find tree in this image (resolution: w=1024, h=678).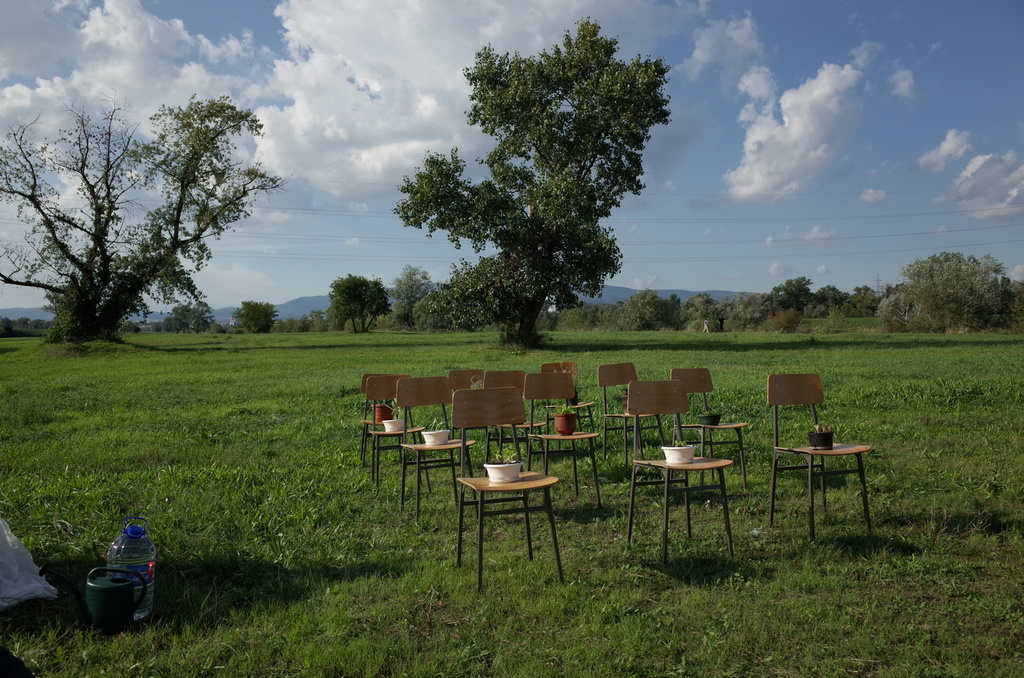
bbox=(0, 91, 286, 341).
